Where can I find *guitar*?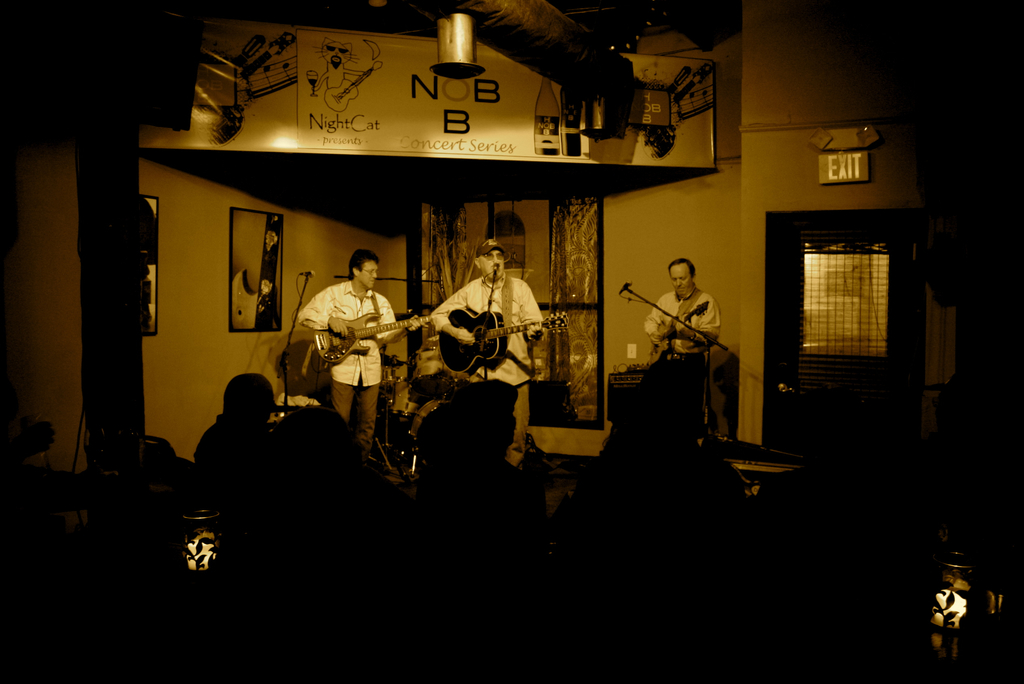
You can find it at locate(646, 300, 717, 369).
